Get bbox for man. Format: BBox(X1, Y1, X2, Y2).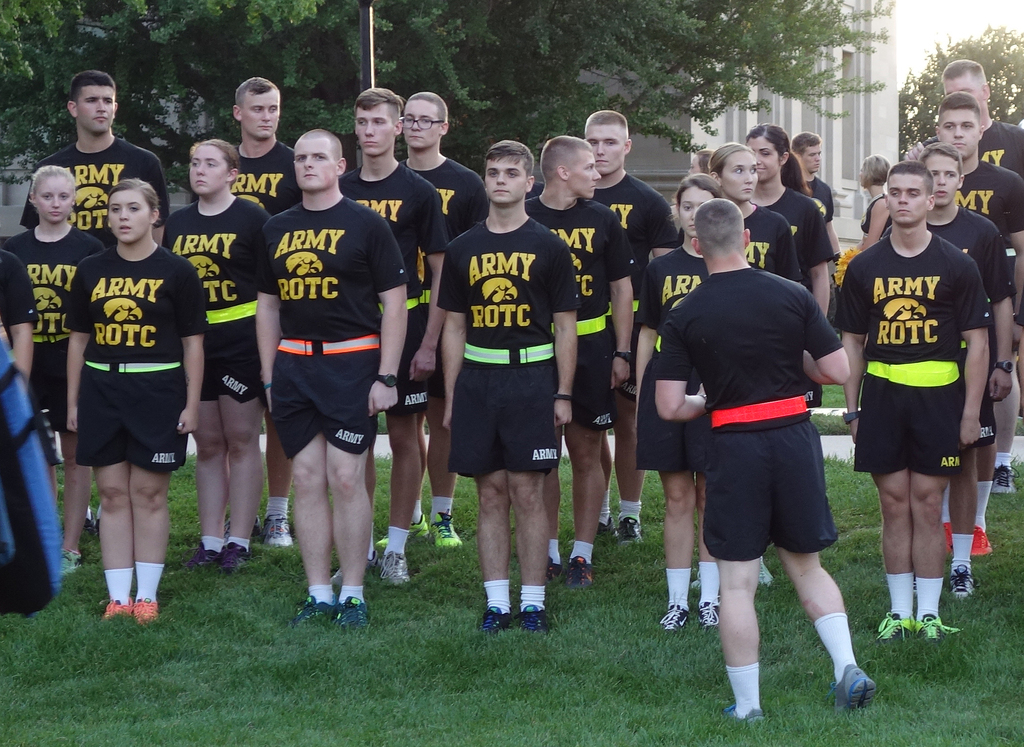
BBox(687, 152, 842, 374).
